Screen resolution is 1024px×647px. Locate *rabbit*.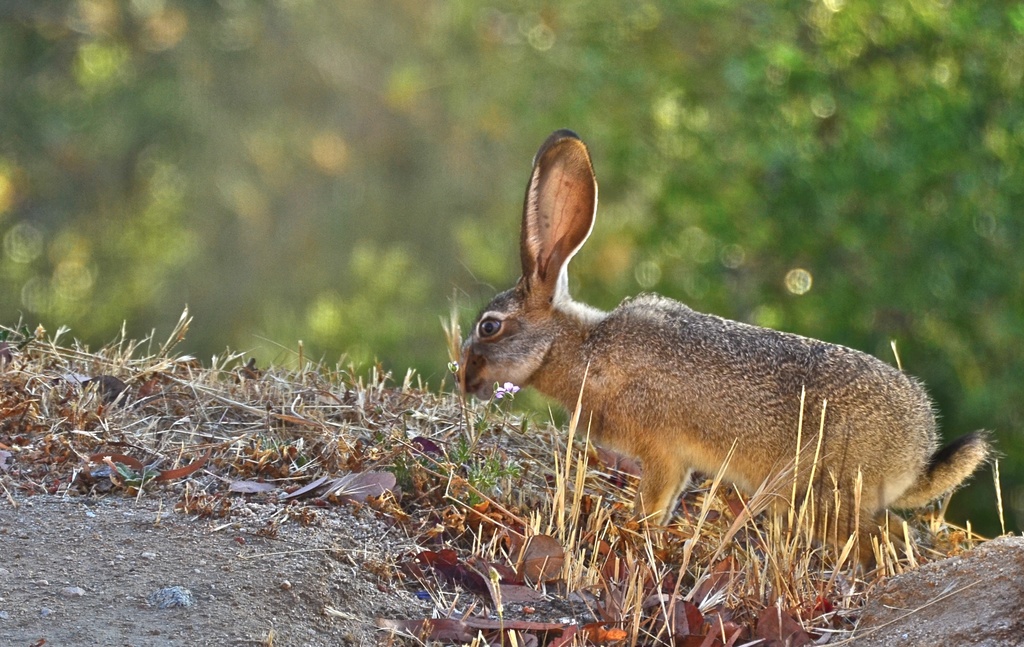
detection(452, 130, 991, 580).
